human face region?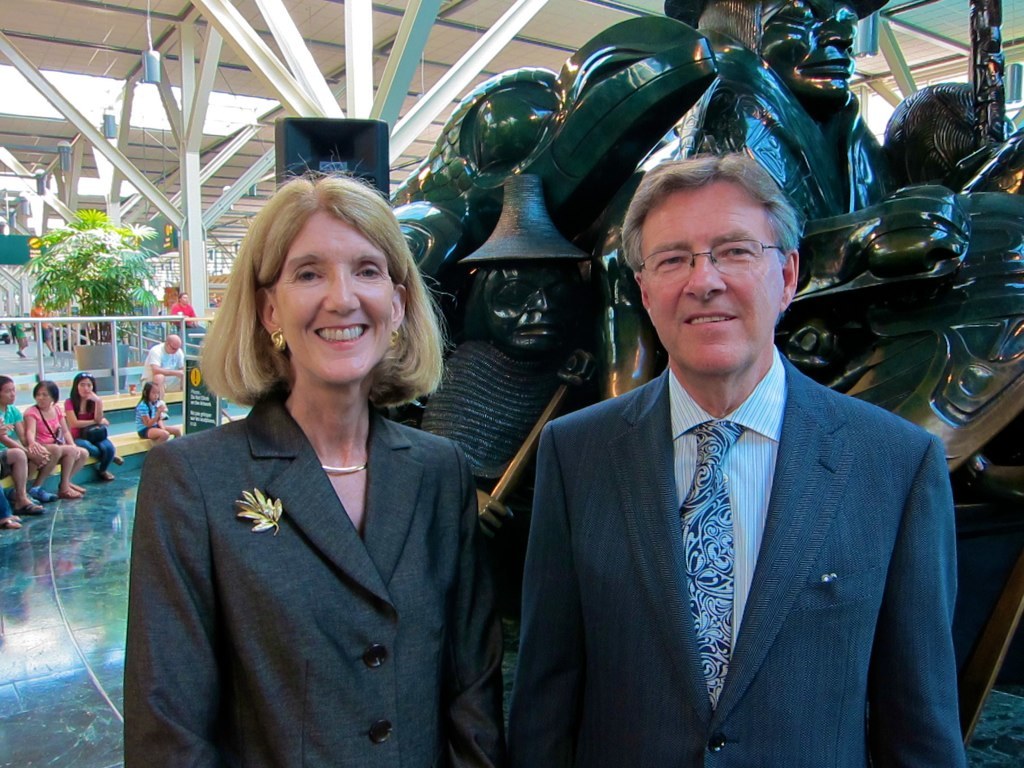
select_region(73, 376, 99, 401)
